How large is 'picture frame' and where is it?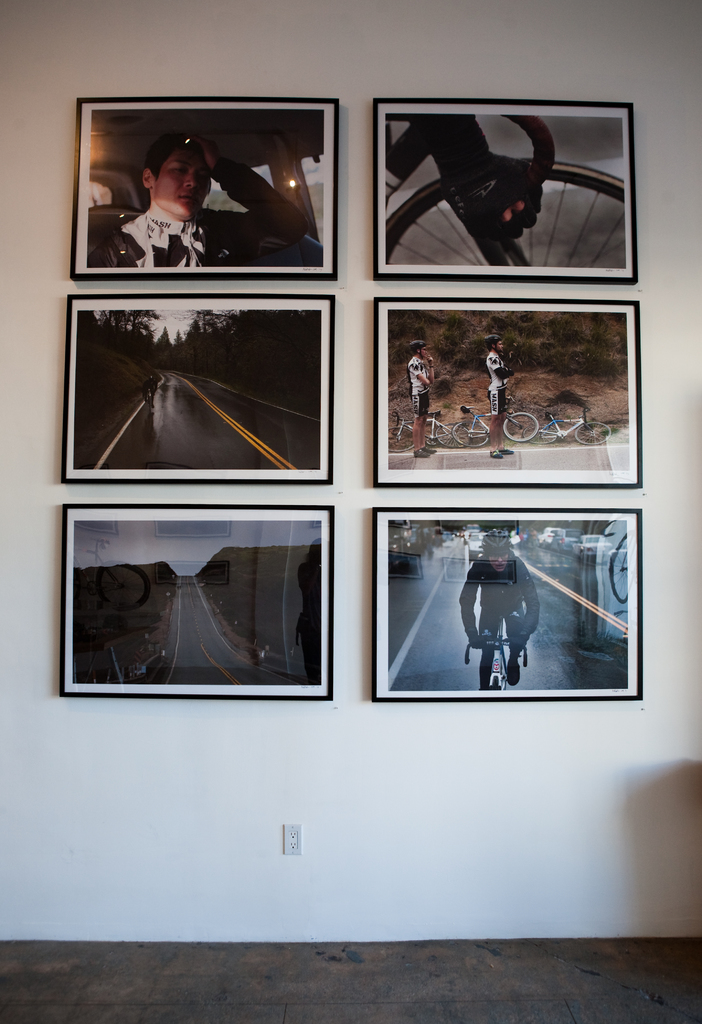
Bounding box: BBox(371, 506, 639, 702).
